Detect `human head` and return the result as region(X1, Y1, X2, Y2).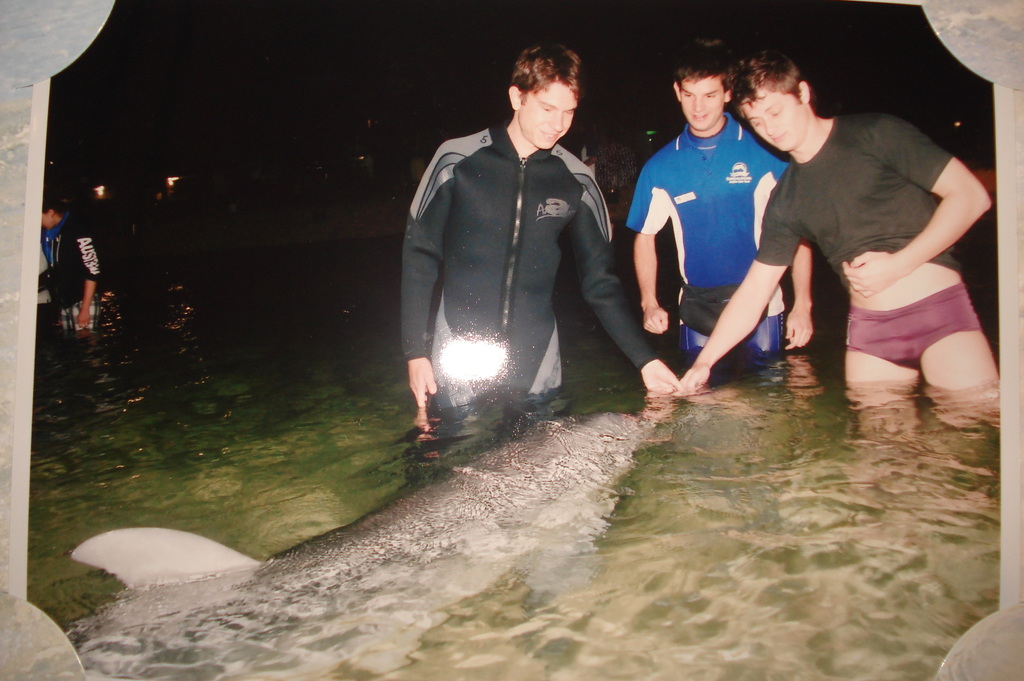
region(744, 52, 838, 147).
